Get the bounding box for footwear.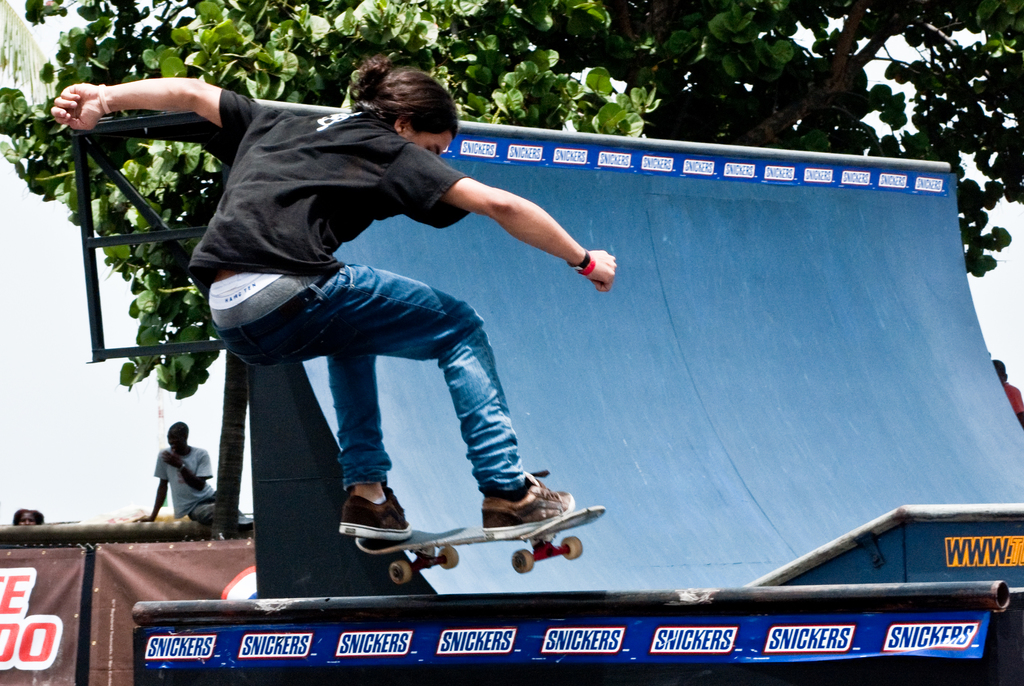
l=472, t=480, r=579, b=541.
